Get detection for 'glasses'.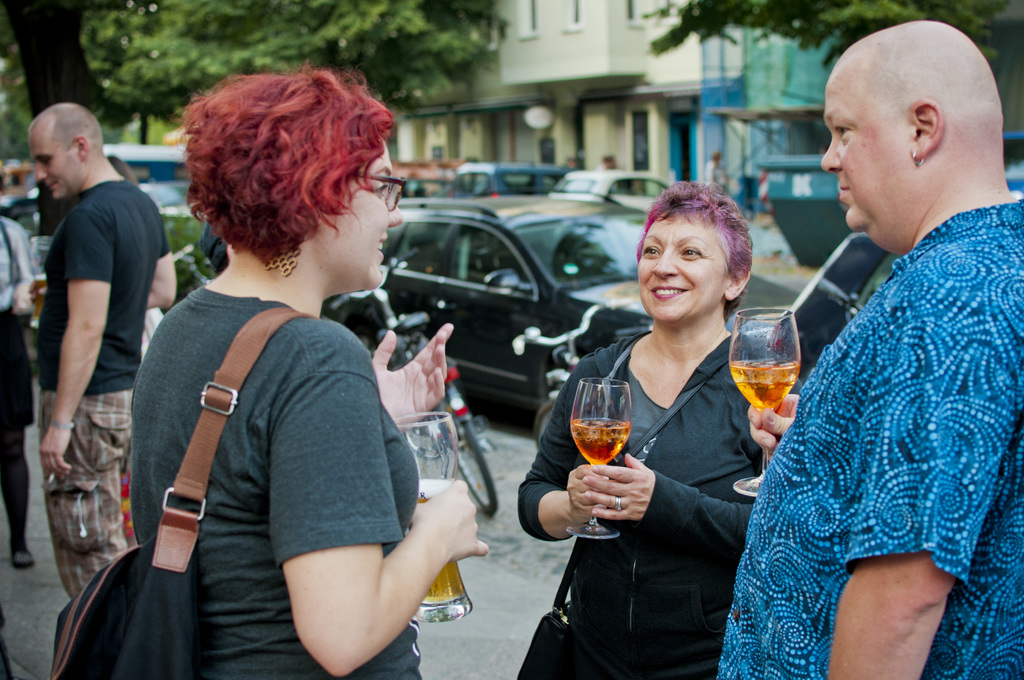
Detection: bbox=(363, 169, 408, 212).
